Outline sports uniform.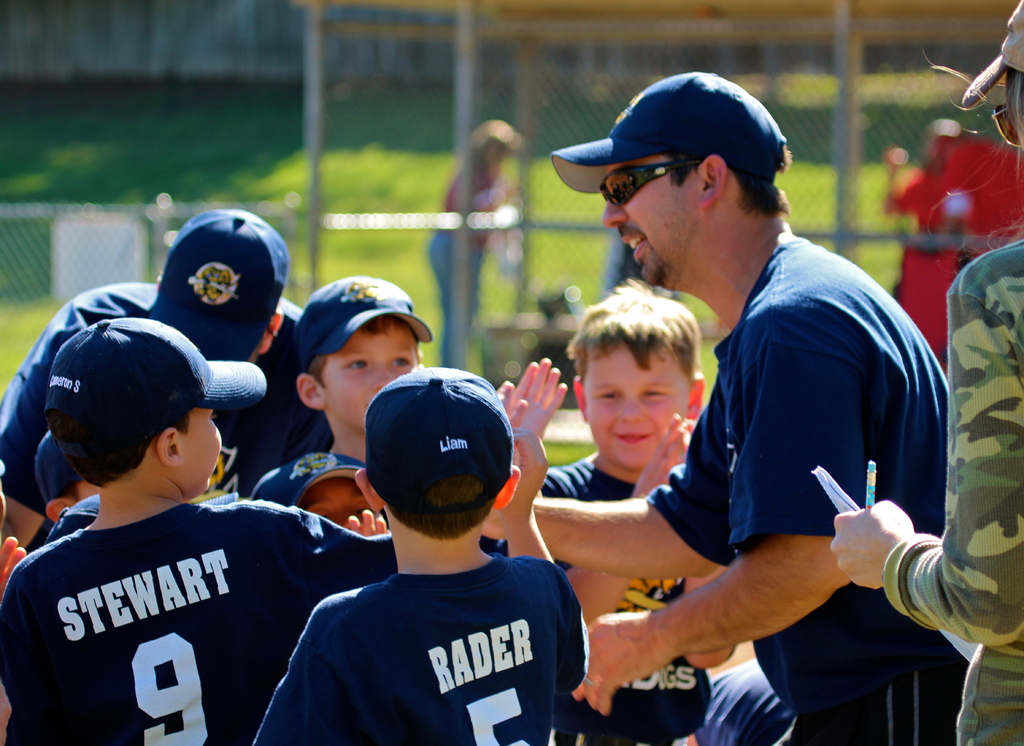
Outline: (x1=652, y1=235, x2=970, y2=742).
